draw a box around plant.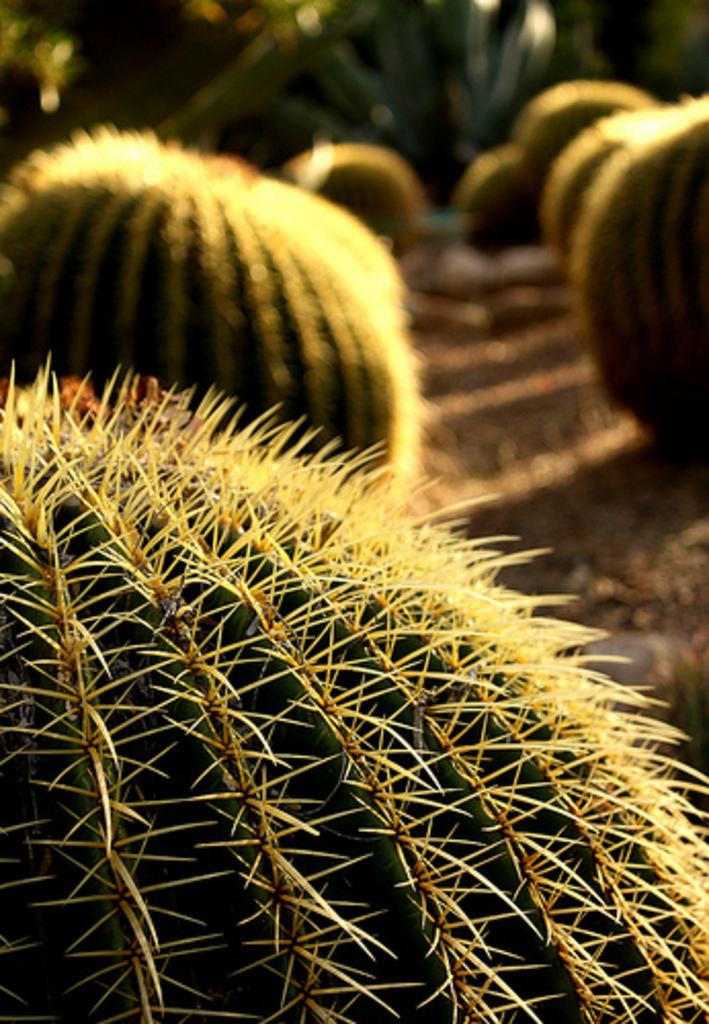
bbox=(0, 350, 707, 1022).
